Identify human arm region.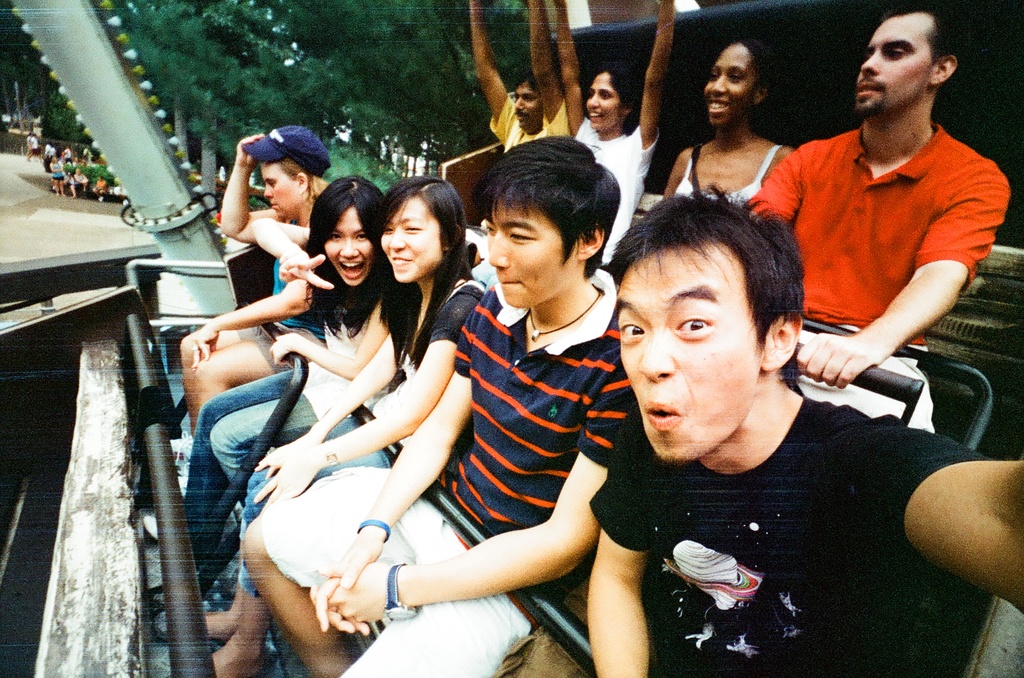
Region: pyautogui.locateOnScreen(787, 170, 1023, 391).
